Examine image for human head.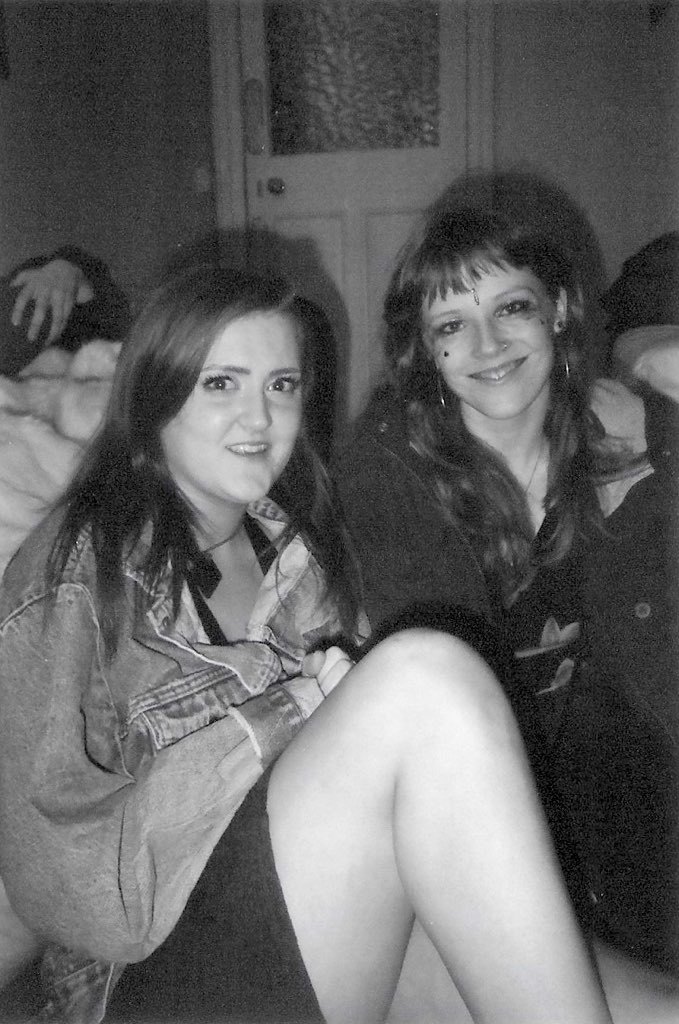
Examination result: {"left": 385, "top": 166, "right": 598, "bottom": 415}.
